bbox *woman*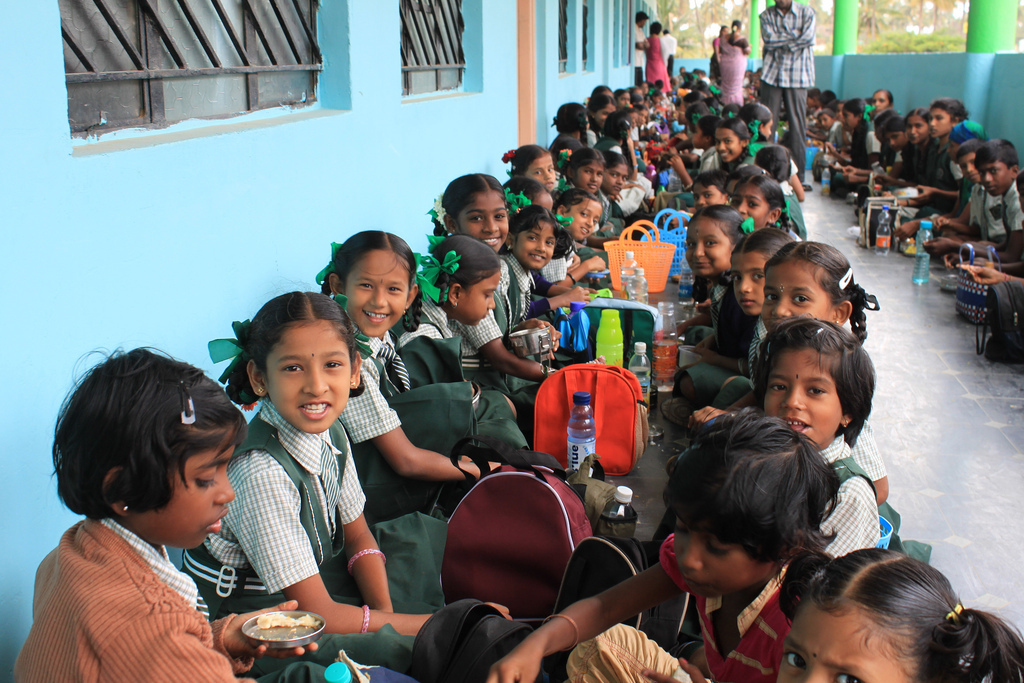
[left=717, top=18, right=755, bottom=105]
